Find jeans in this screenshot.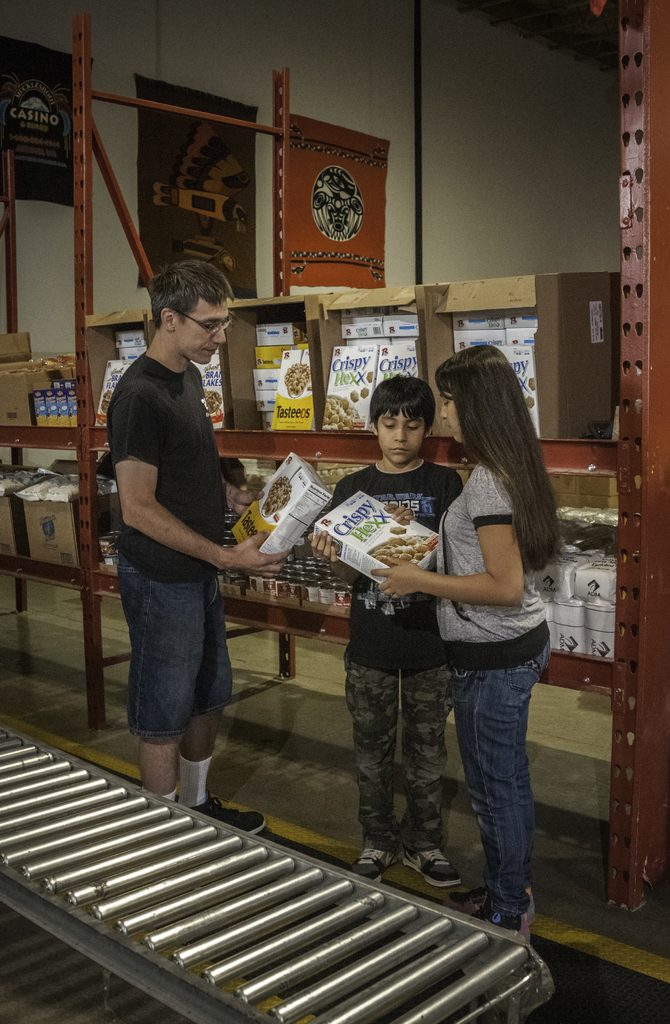
The bounding box for jeans is pyautogui.locateOnScreen(448, 618, 557, 958).
